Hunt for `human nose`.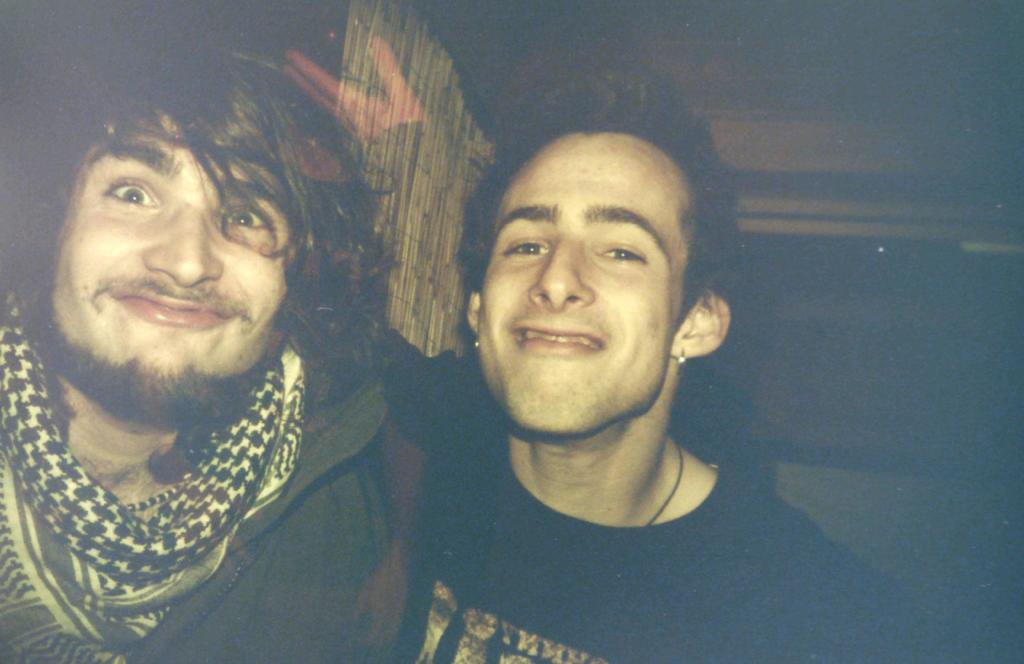
Hunted down at {"left": 530, "top": 233, "right": 598, "bottom": 314}.
